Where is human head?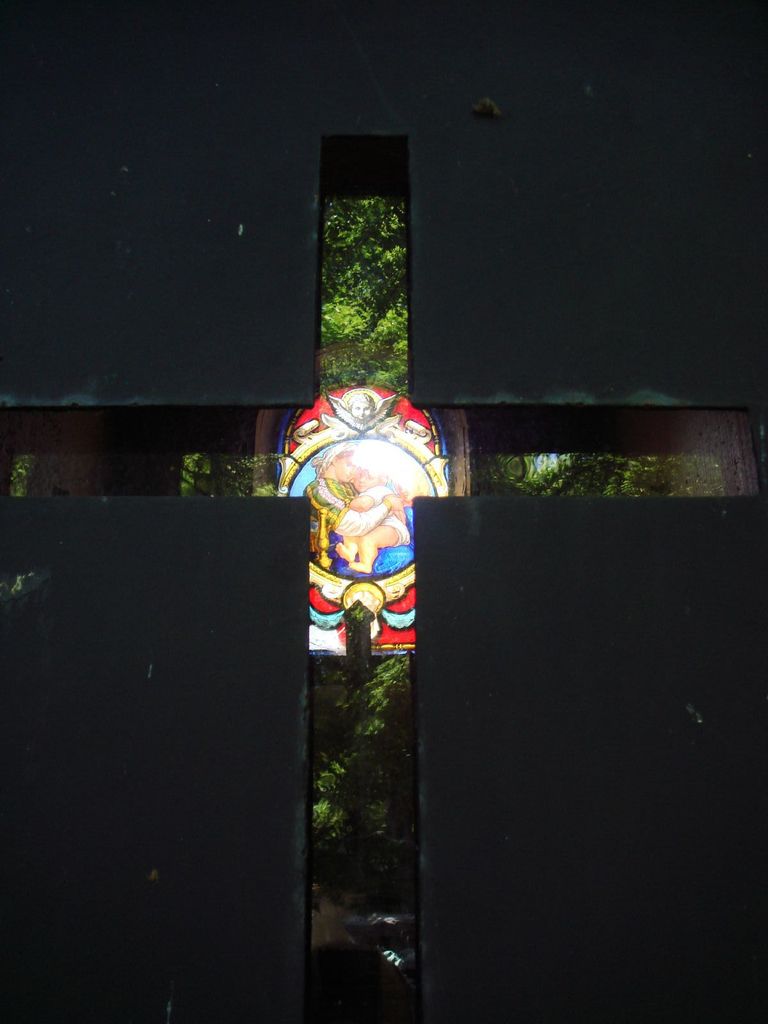
[321,442,359,484].
